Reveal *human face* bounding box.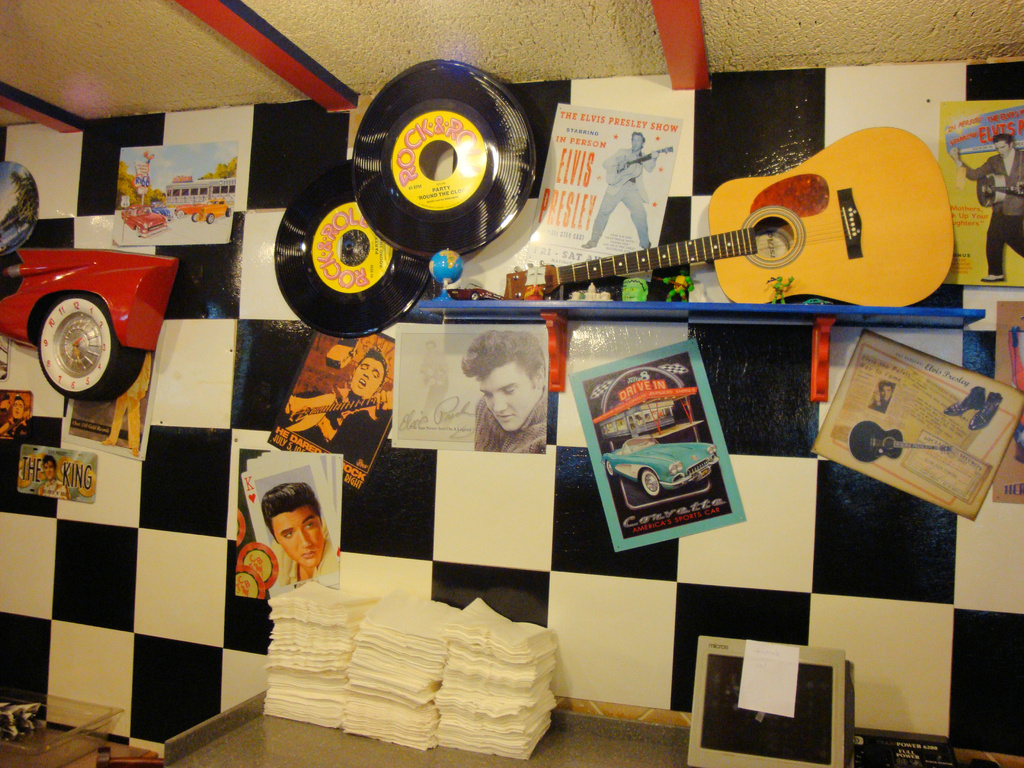
Revealed: select_region(352, 353, 385, 396).
